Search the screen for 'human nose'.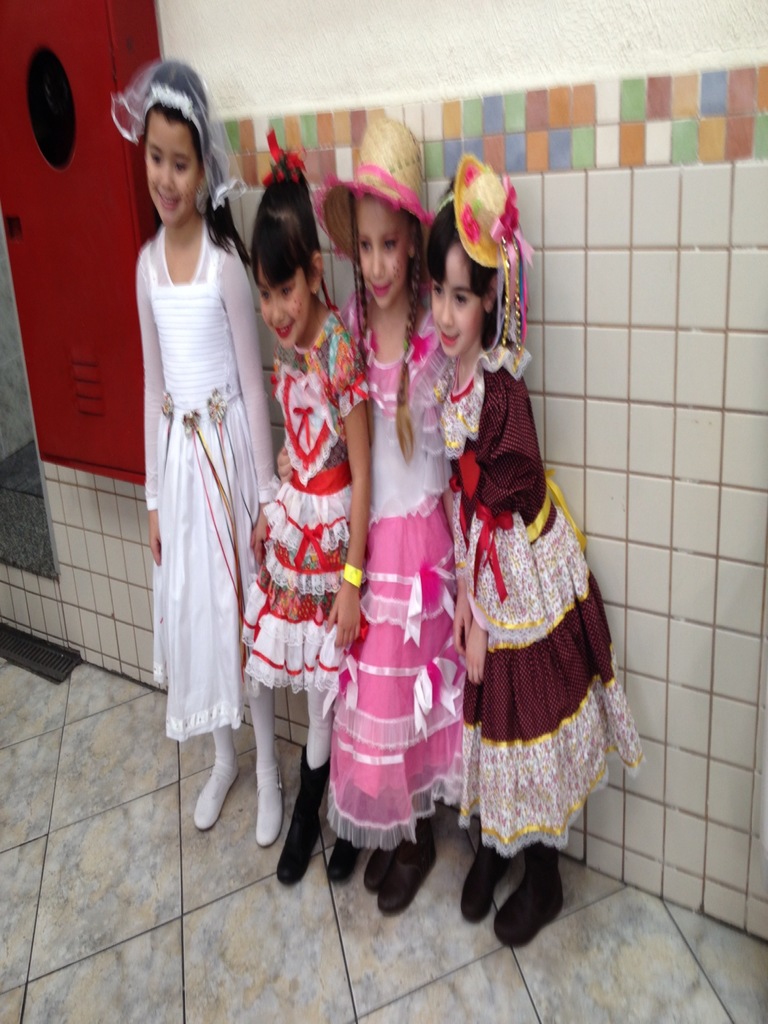
Found at (372, 252, 388, 276).
